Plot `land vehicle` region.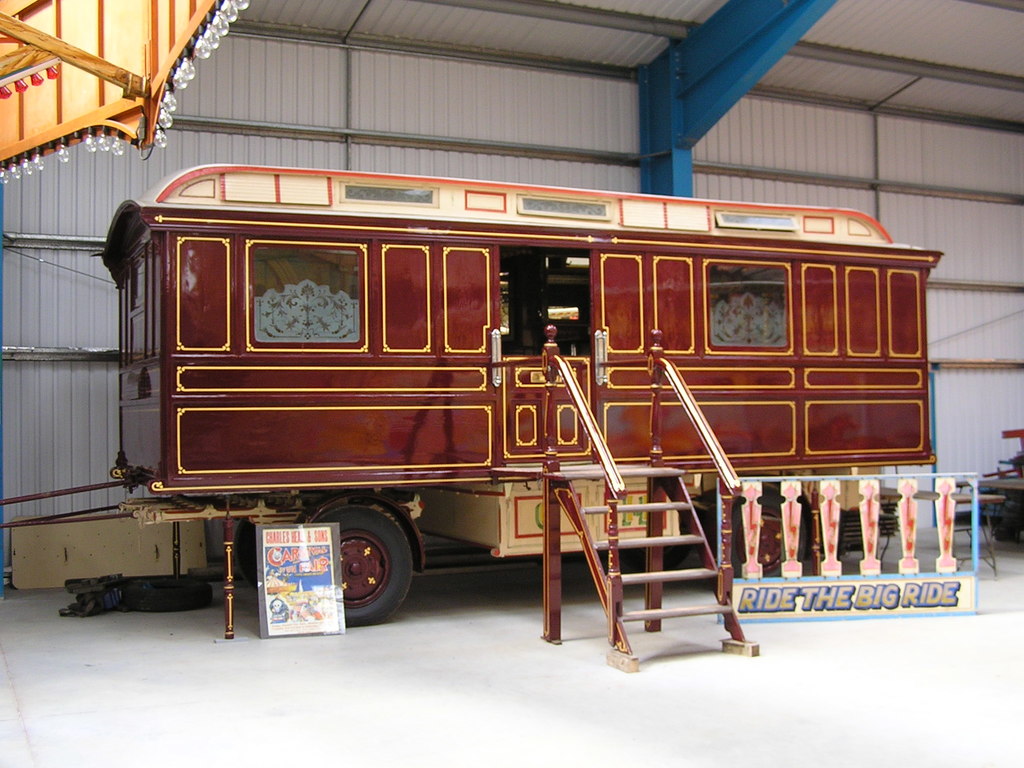
Plotted at region(97, 166, 947, 633).
